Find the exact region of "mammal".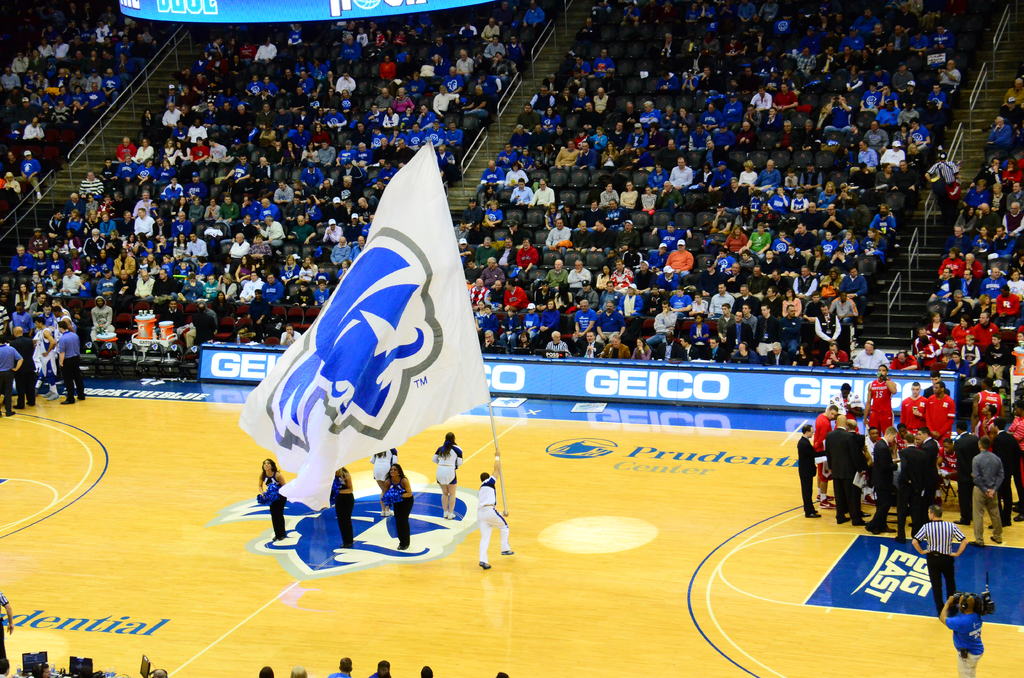
Exact region: box=[865, 369, 900, 432].
